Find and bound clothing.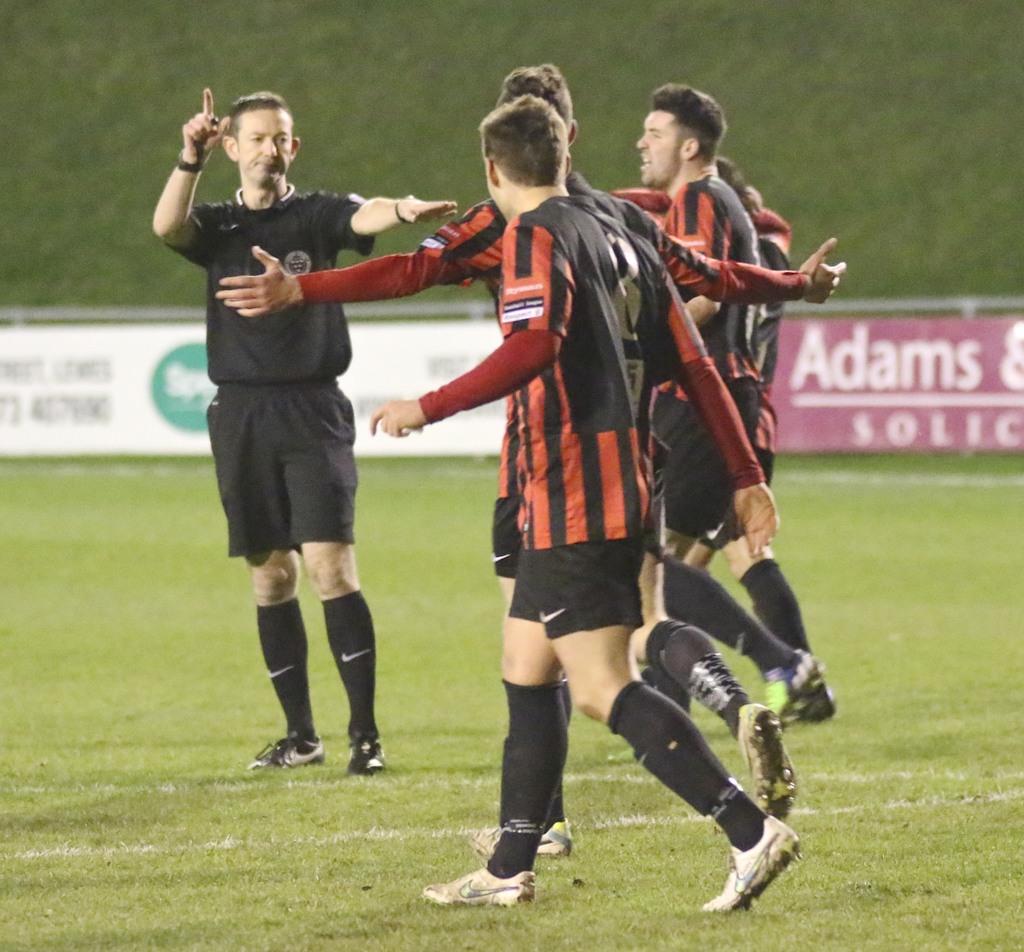
Bound: bbox(670, 150, 753, 512).
